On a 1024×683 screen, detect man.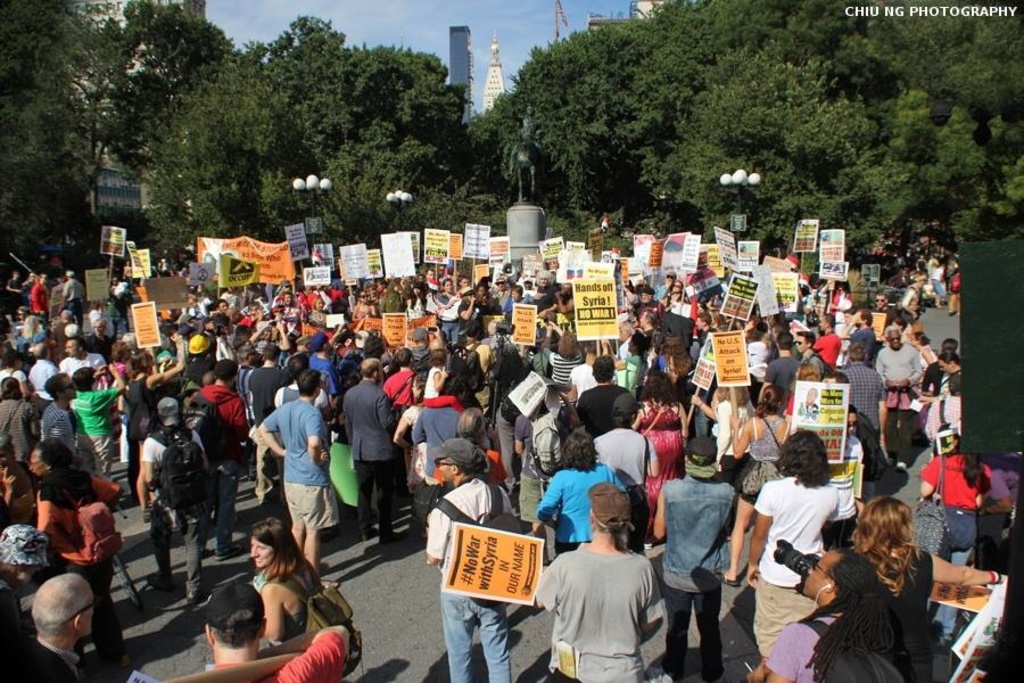
(808,313,847,370).
